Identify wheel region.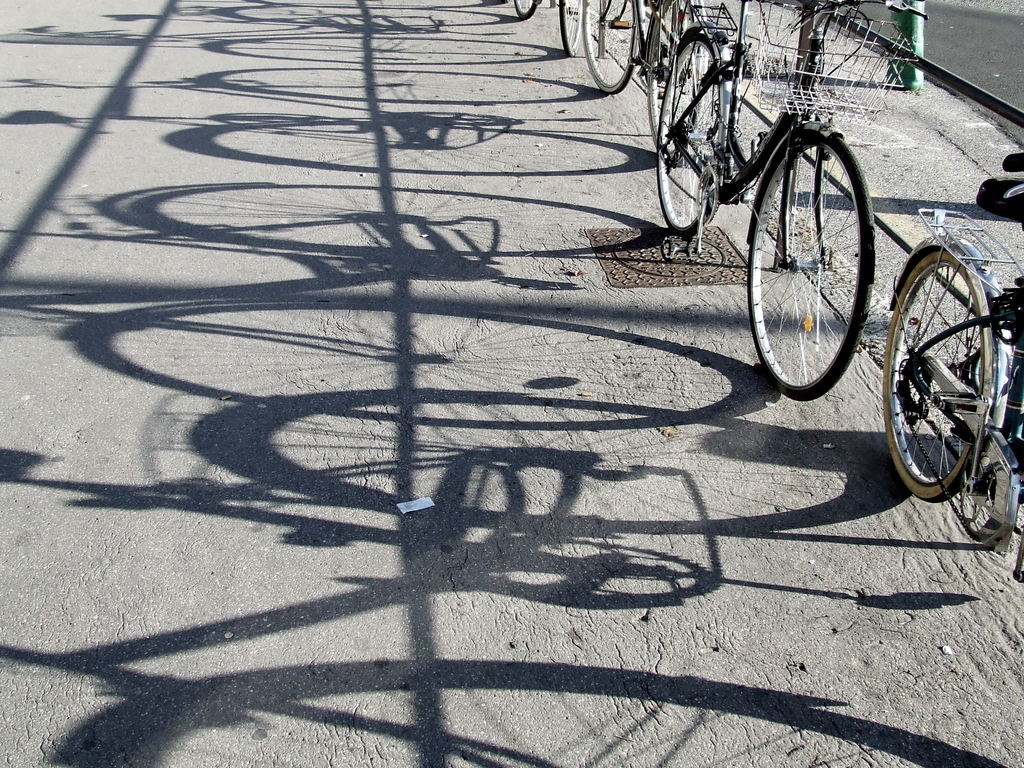
Region: Rect(556, 0, 587, 60).
